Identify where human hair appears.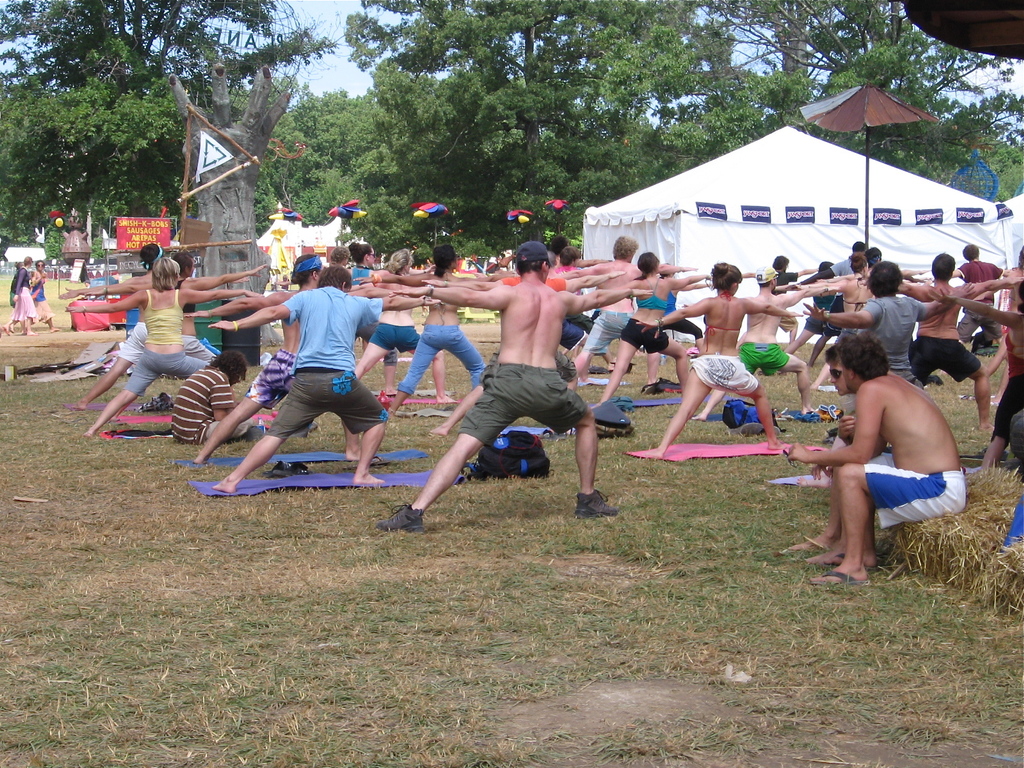
Appears at 1016,278,1023,314.
